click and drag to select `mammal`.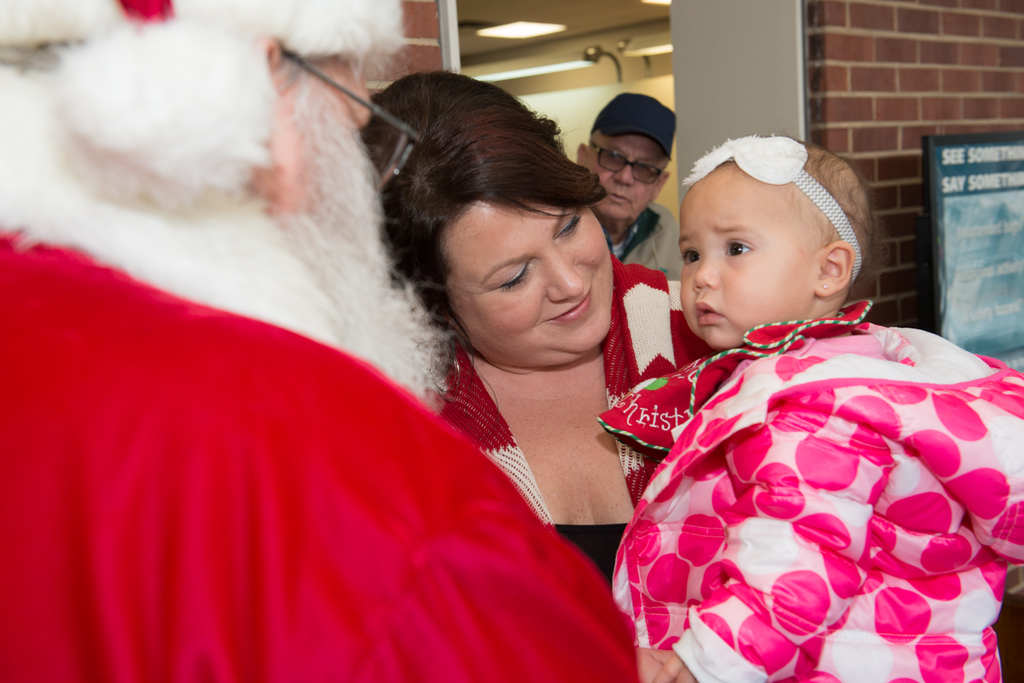
Selection: [574, 95, 680, 278].
